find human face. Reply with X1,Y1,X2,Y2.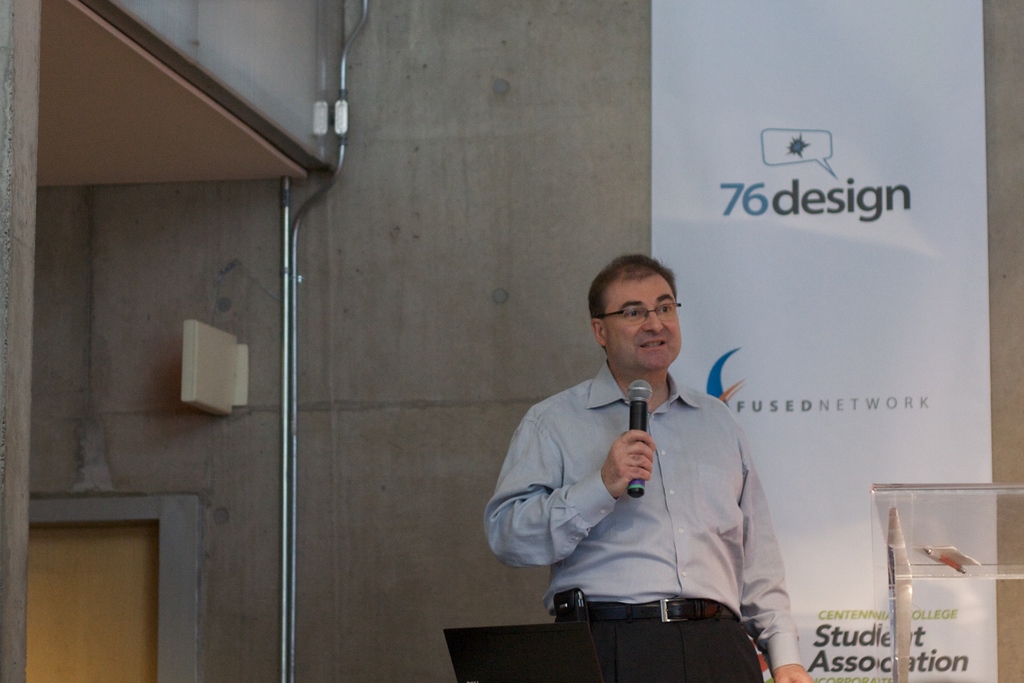
602,281,683,376.
